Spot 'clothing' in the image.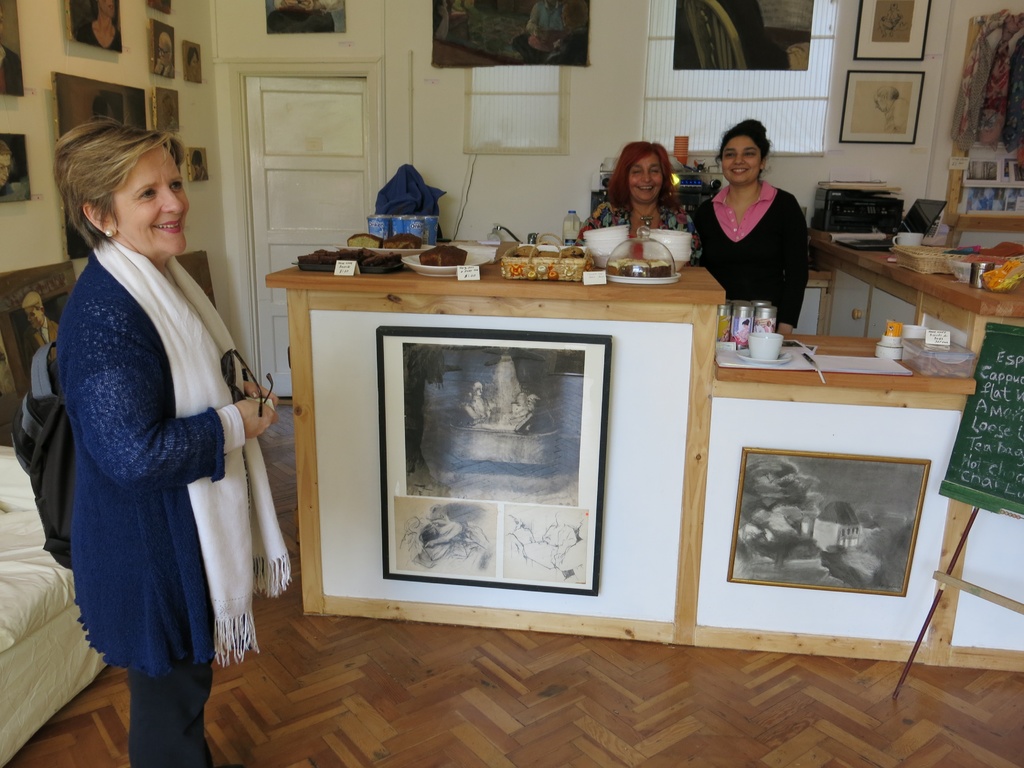
'clothing' found at [x1=53, y1=228, x2=295, y2=673].
